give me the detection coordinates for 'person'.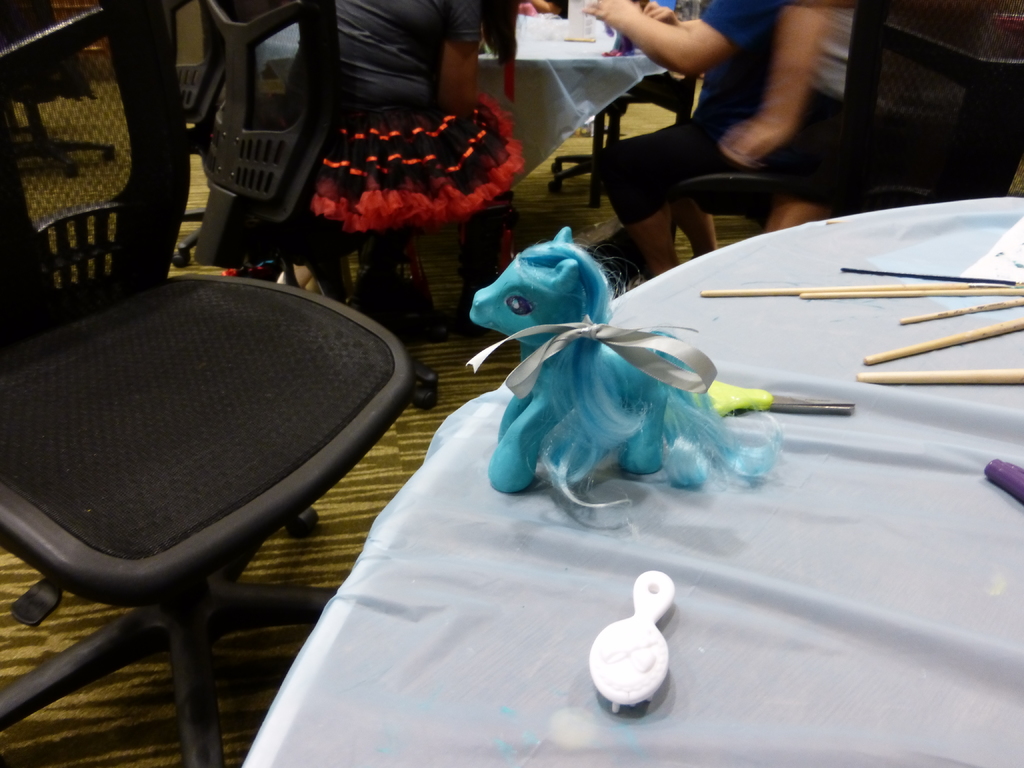
pyautogui.locateOnScreen(246, 0, 509, 404).
